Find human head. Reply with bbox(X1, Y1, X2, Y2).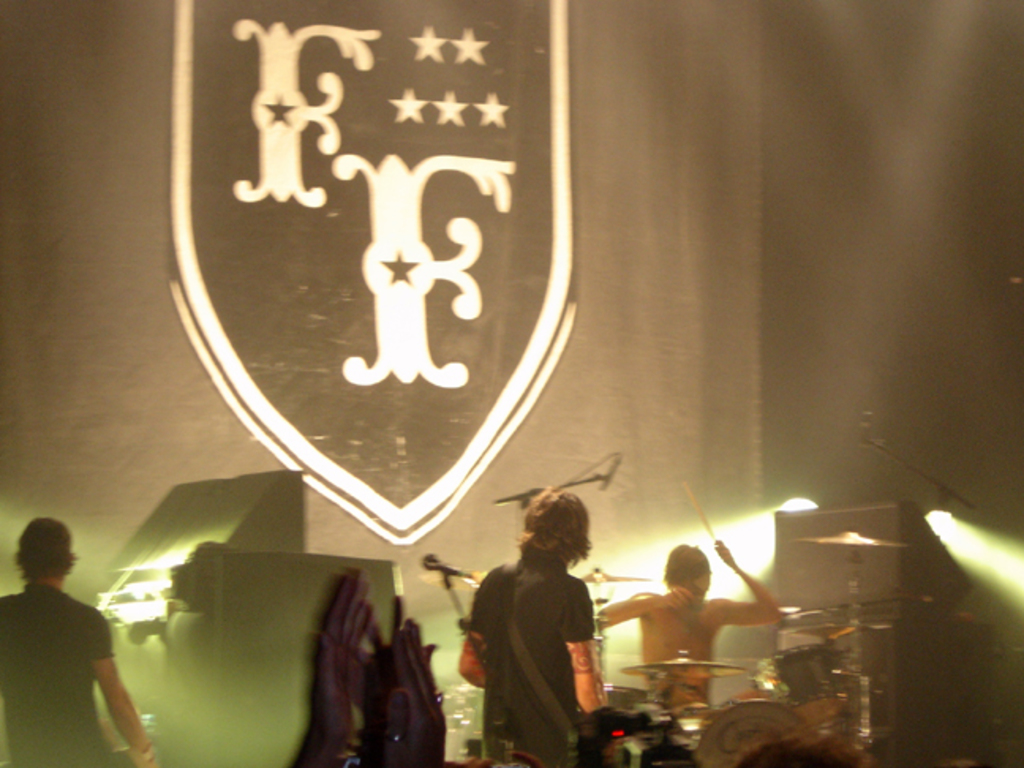
bbox(725, 736, 877, 766).
